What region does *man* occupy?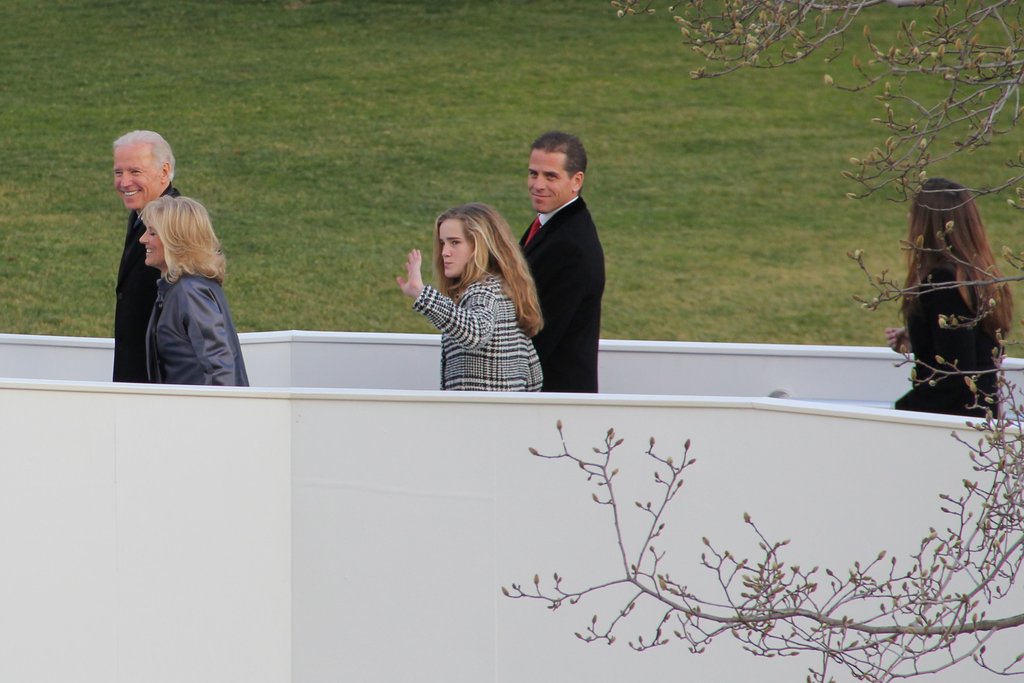
Rect(115, 129, 190, 384).
